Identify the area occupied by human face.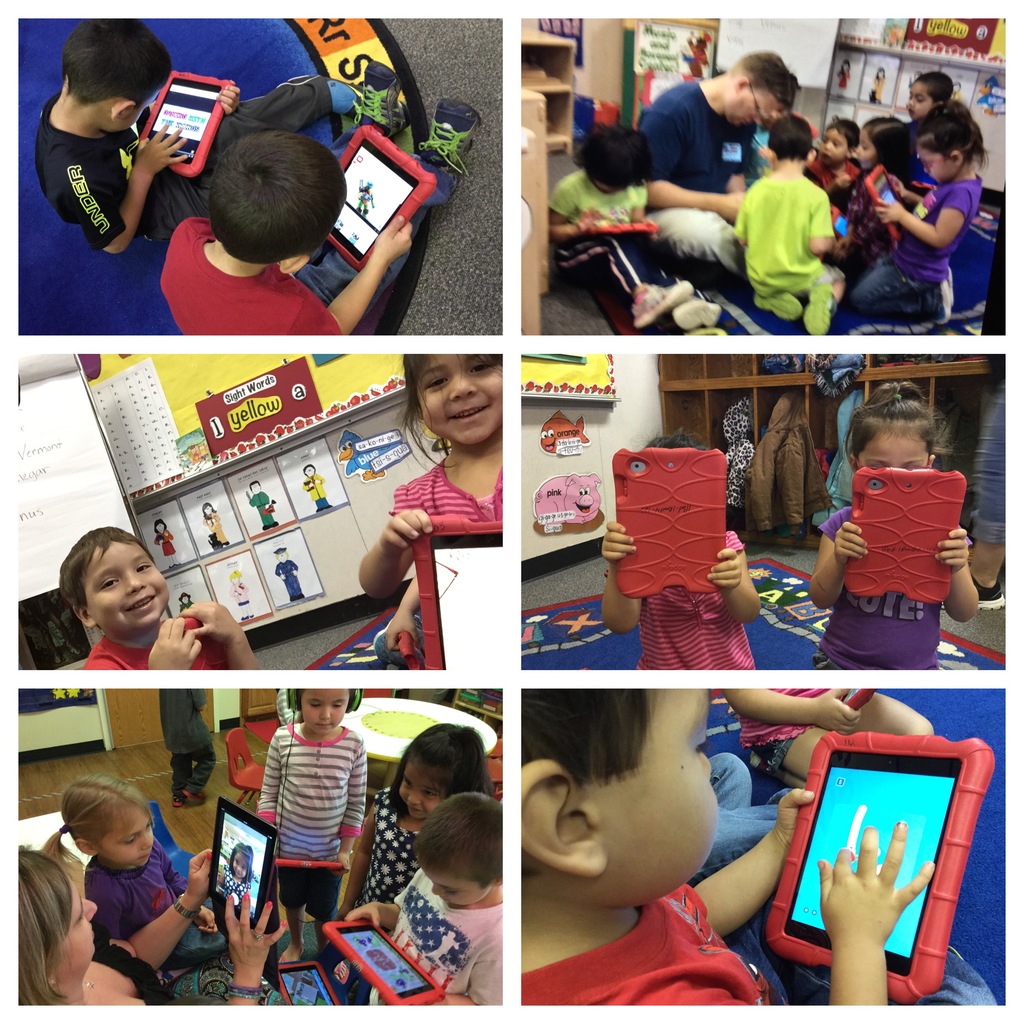
Area: bbox=[295, 684, 337, 731].
